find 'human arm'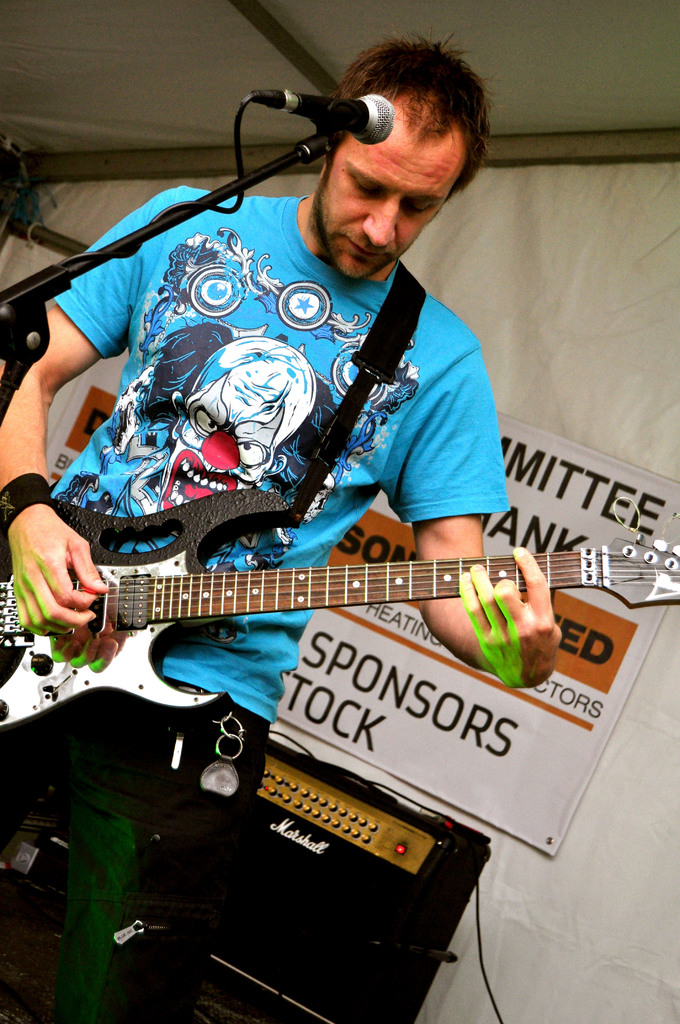
x1=384, y1=344, x2=564, y2=694
